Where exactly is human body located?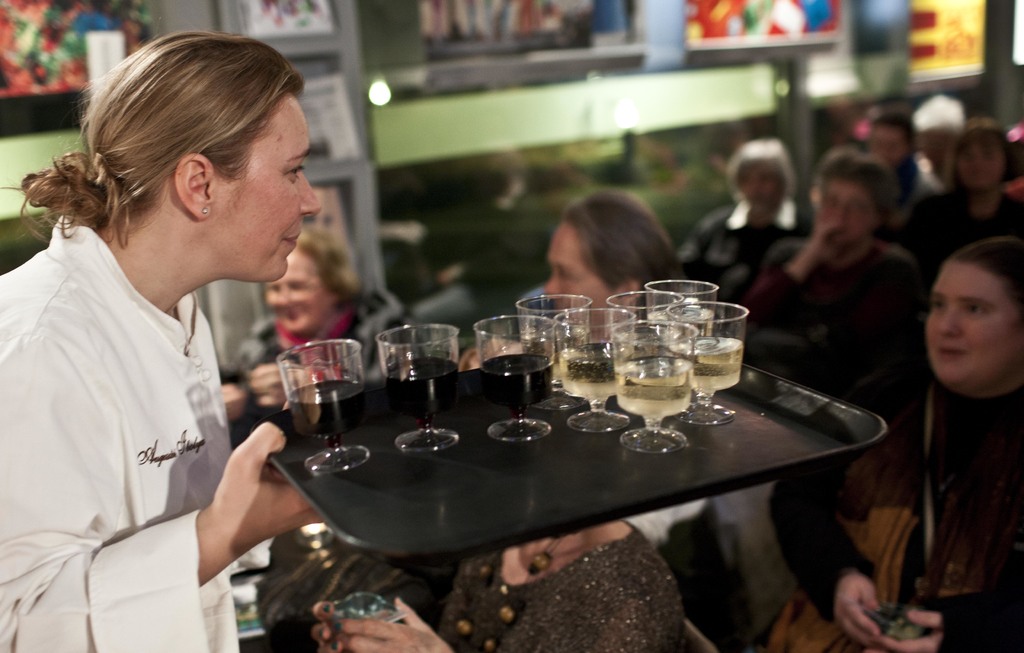
Its bounding box is (left=662, top=138, right=812, bottom=321).
